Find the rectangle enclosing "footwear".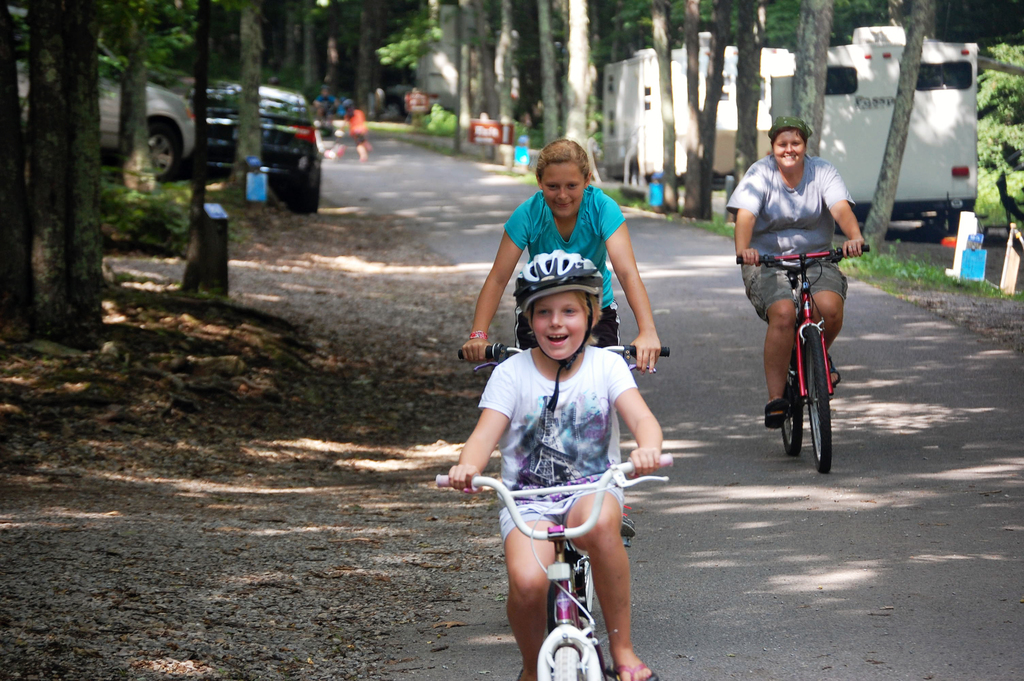
762:396:788:427.
